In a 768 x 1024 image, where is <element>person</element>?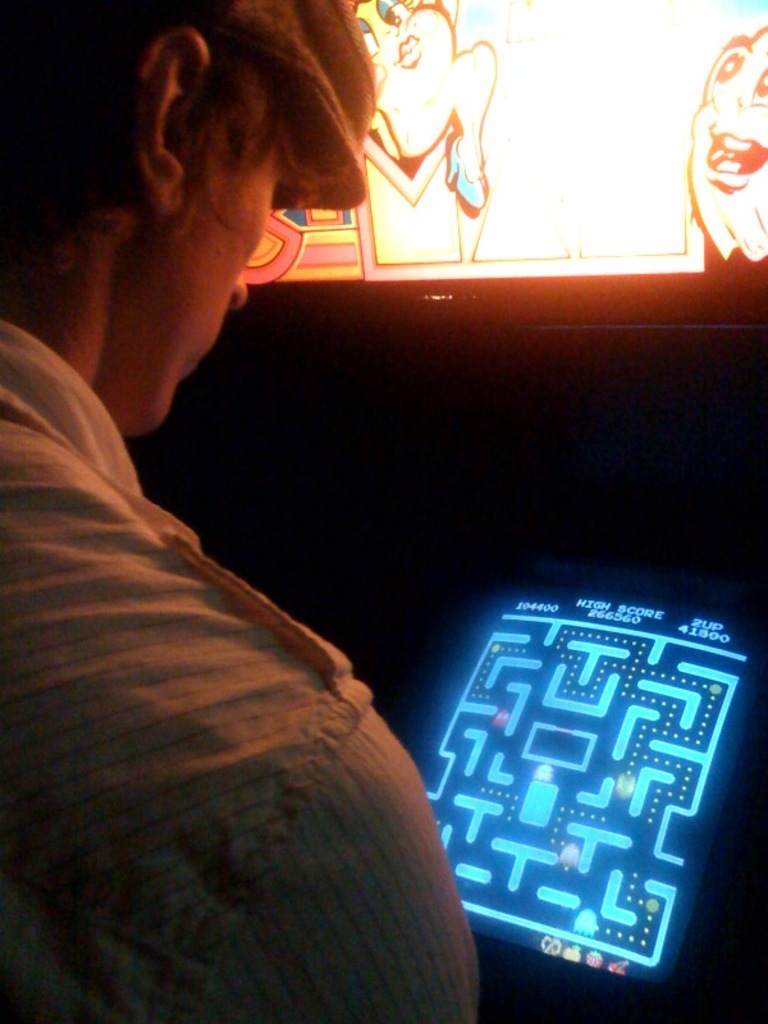
pyautogui.locateOnScreen(0, 0, 481, 1023).
